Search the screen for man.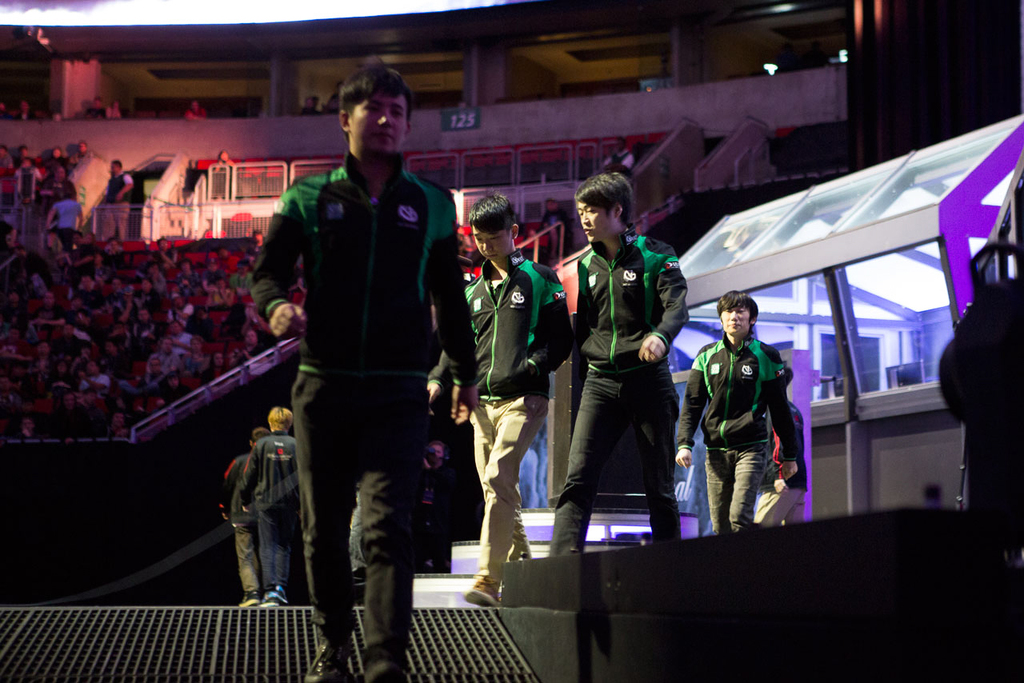
Found at (39, 194, 86, 258).
